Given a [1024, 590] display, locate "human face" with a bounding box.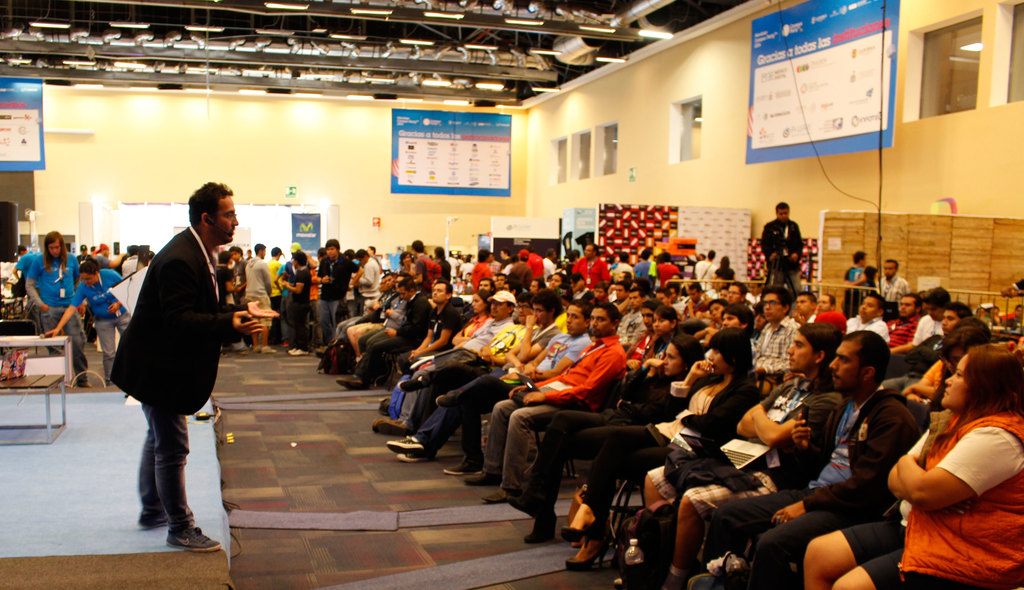
Located: bbox=(829, 342, 866, 392).
